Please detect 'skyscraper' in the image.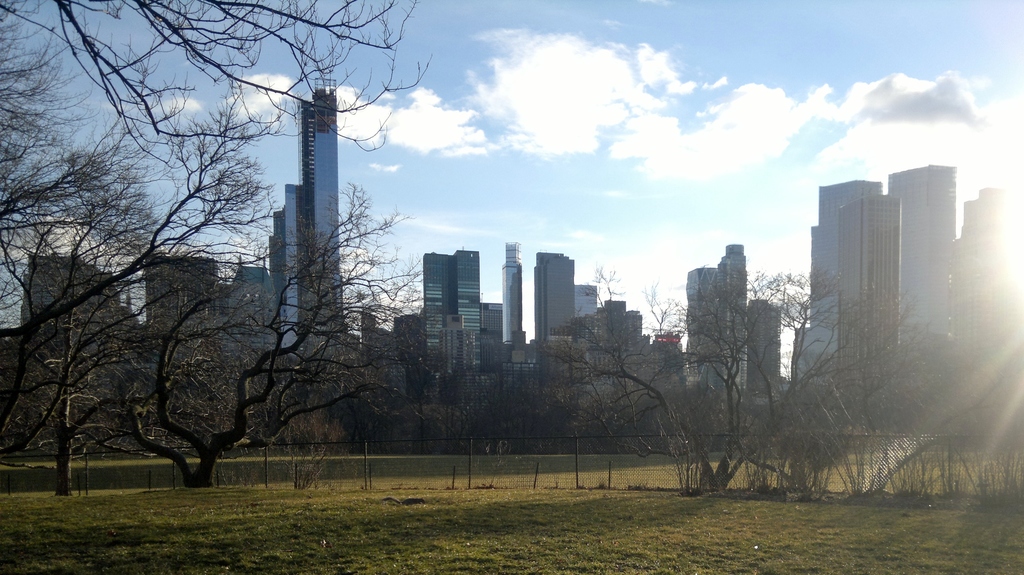
577,282,598,355.
